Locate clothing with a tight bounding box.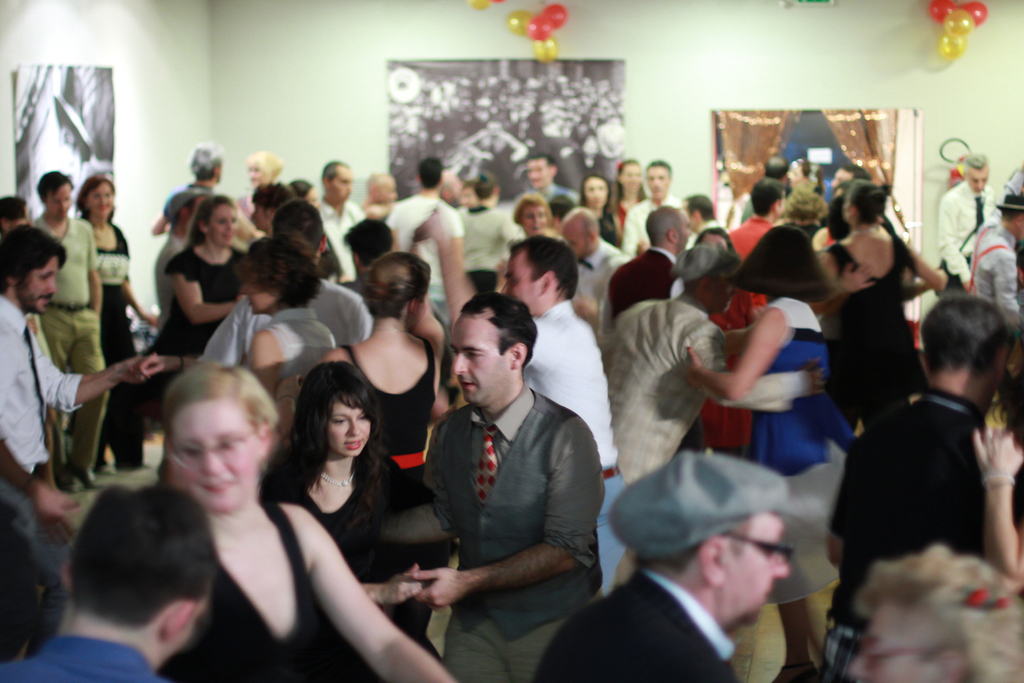
578,231,634,315.
